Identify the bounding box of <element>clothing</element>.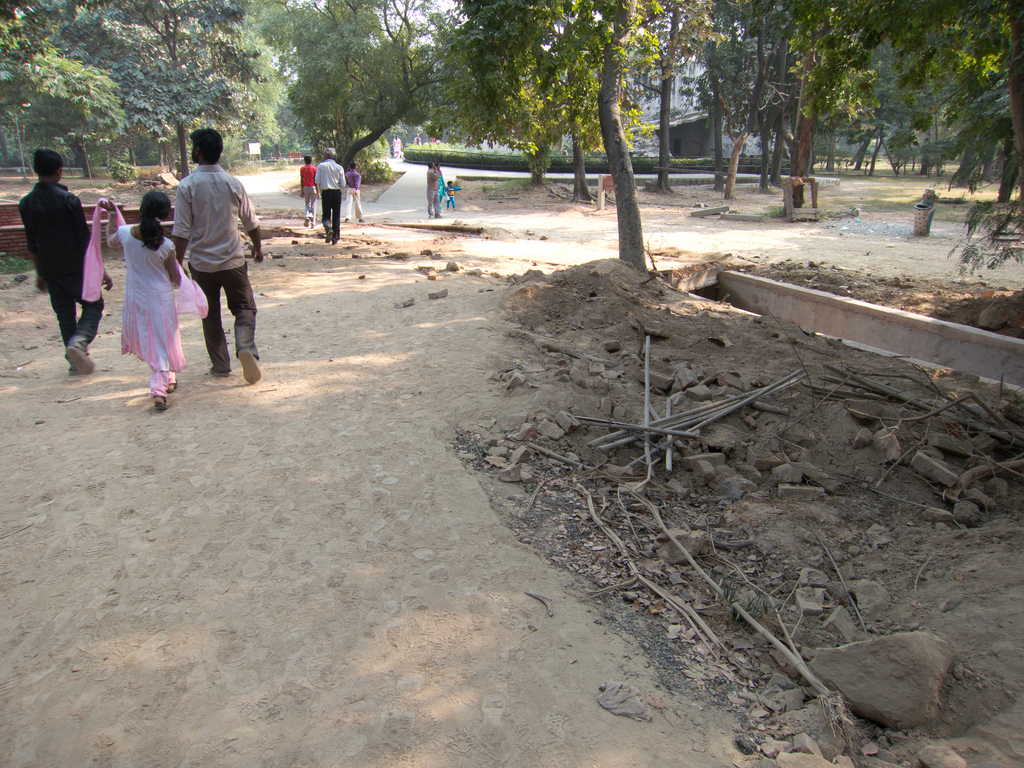
bbox=(81, 197, 216, 399).
